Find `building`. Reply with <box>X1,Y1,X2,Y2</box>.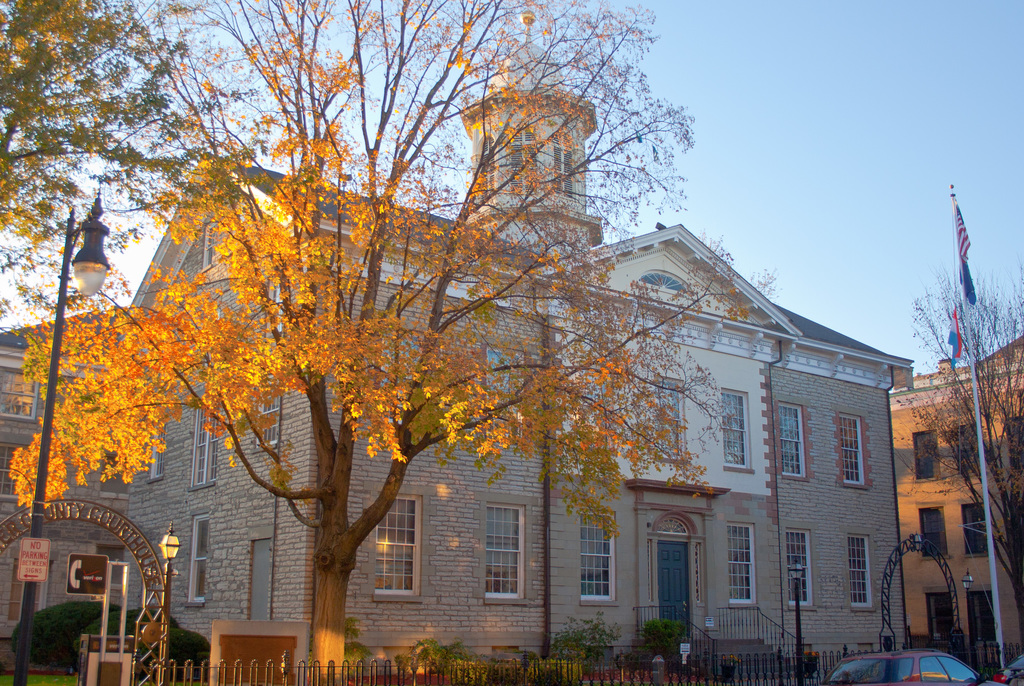
<box>0,6,914,680</box>.
